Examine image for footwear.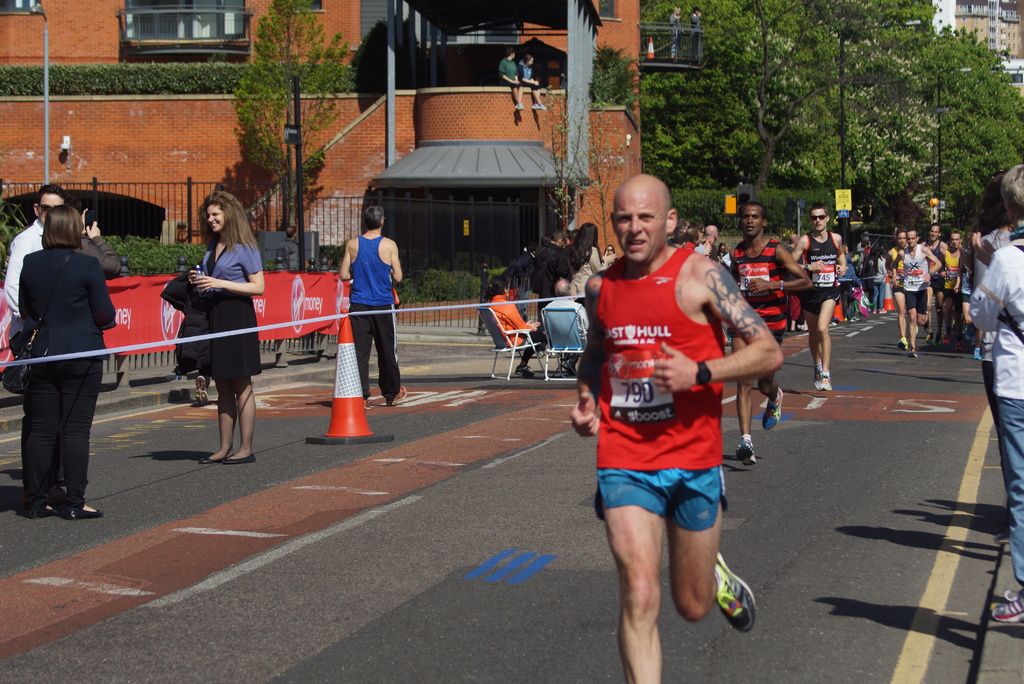
Examination result: Rect(934, 334, 941, 347).
